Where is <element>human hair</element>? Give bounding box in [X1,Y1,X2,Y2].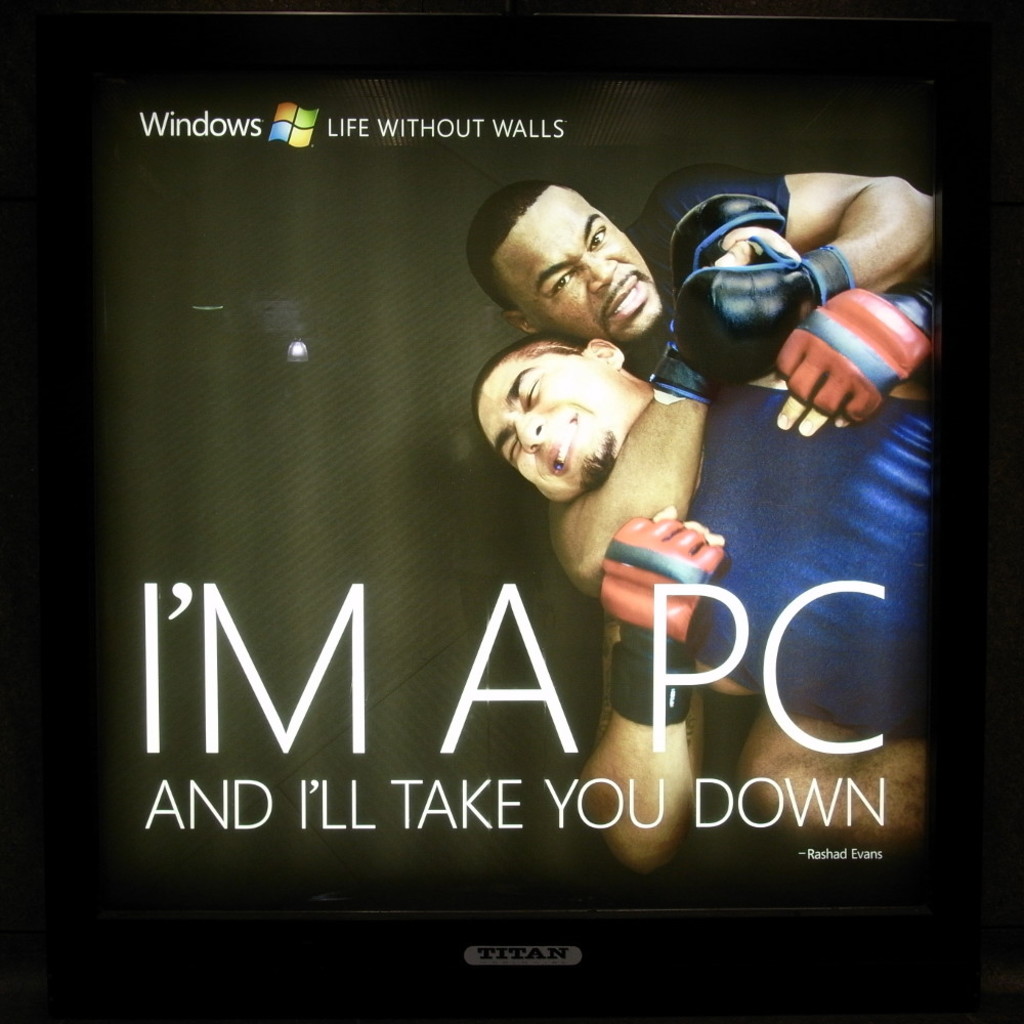
[469,321,579,412].
